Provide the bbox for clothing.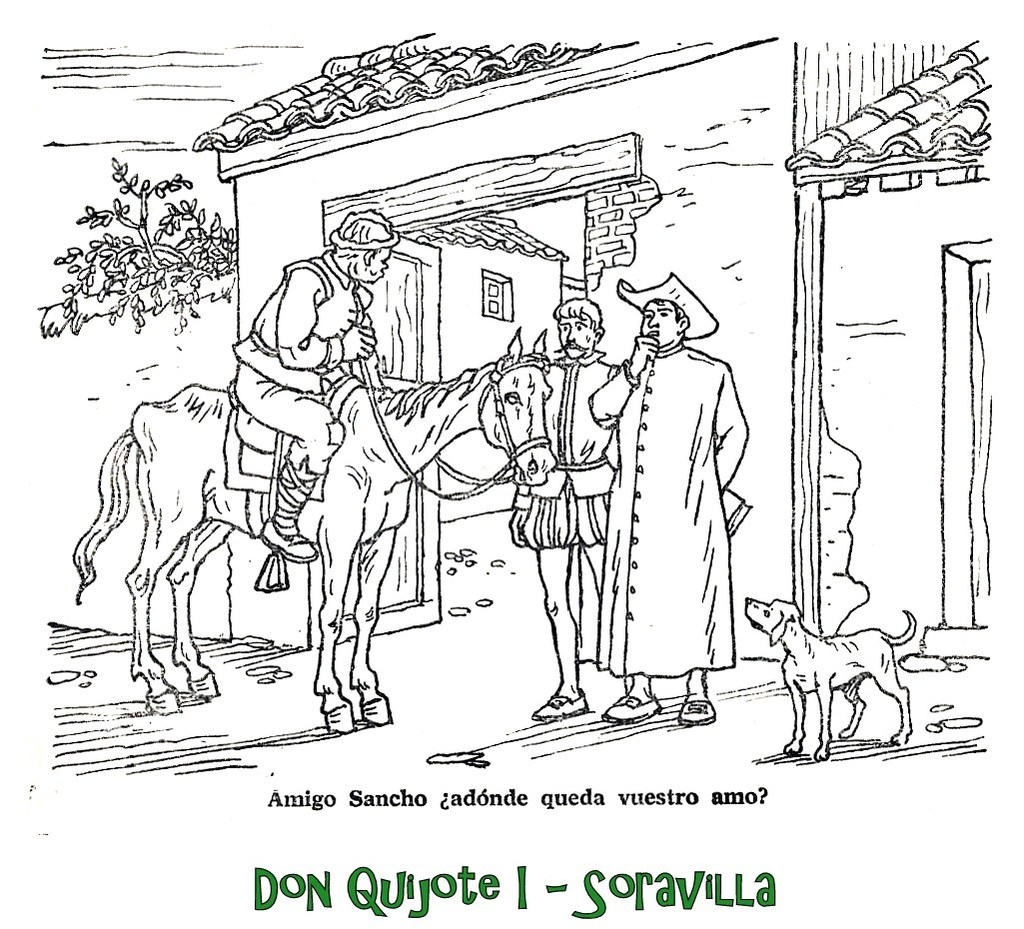
{"left": 502, "top": 342, "right": 624, "bottom": 542}.
